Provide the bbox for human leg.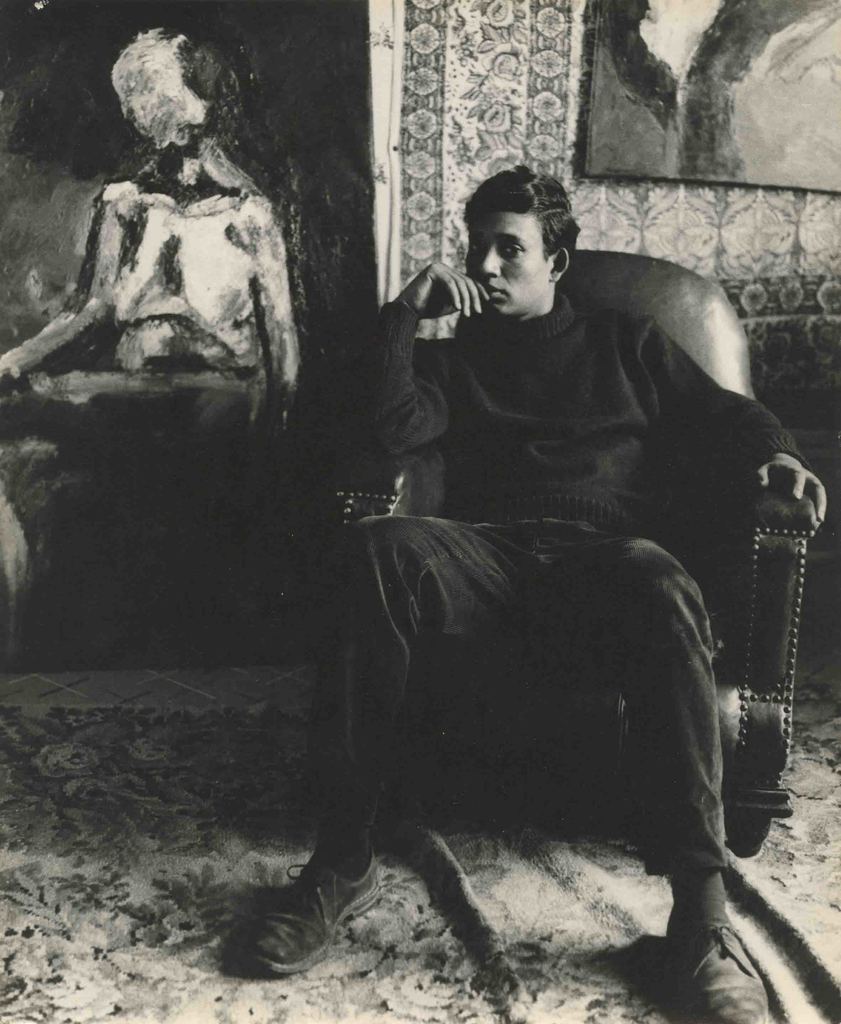
BBox(536, 490, 769, 1015).
